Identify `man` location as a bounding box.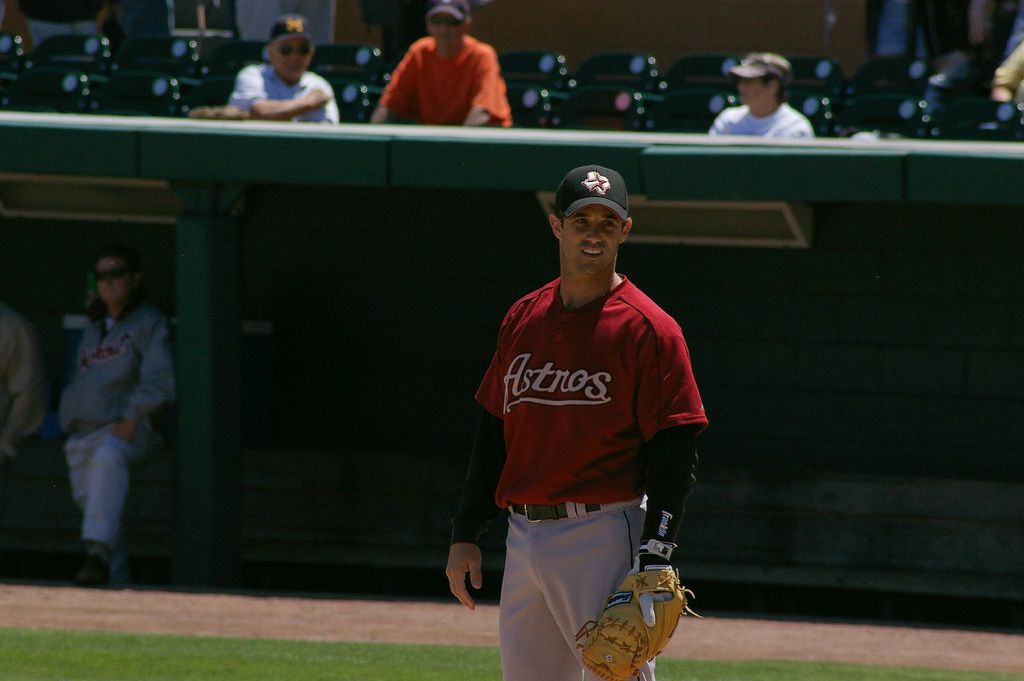
(x1=367, y1=0, x2=513, y2=129).
